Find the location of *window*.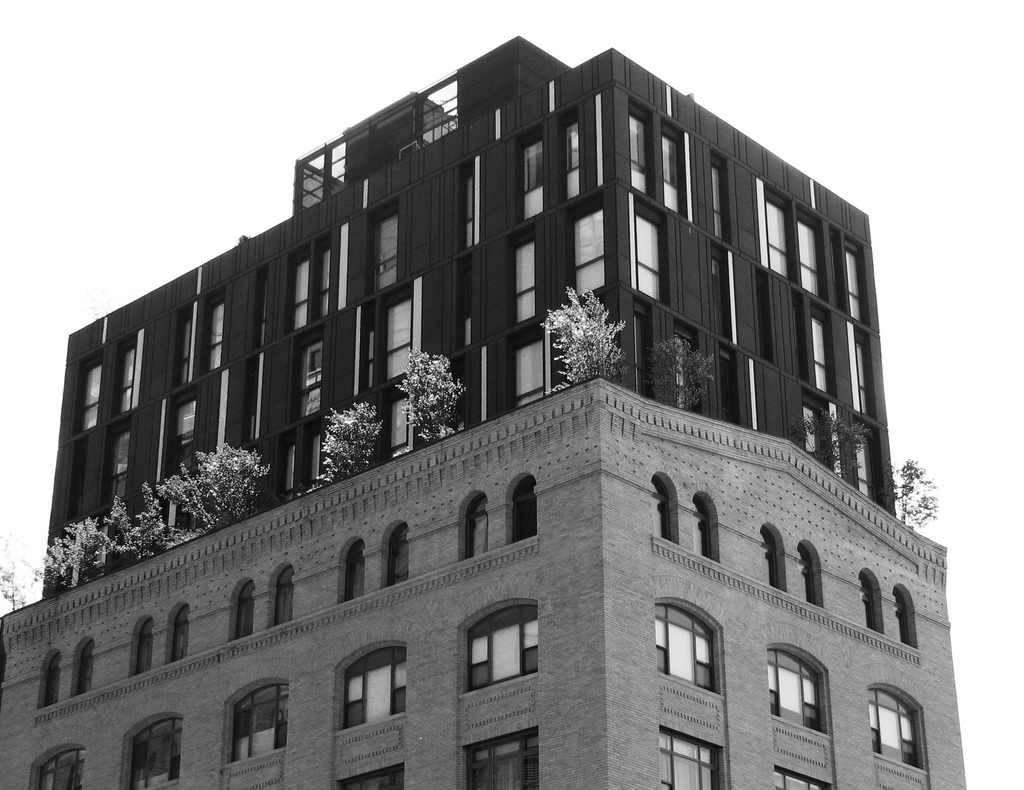
Location: left=29, top=743, right=81, bottom=789.
